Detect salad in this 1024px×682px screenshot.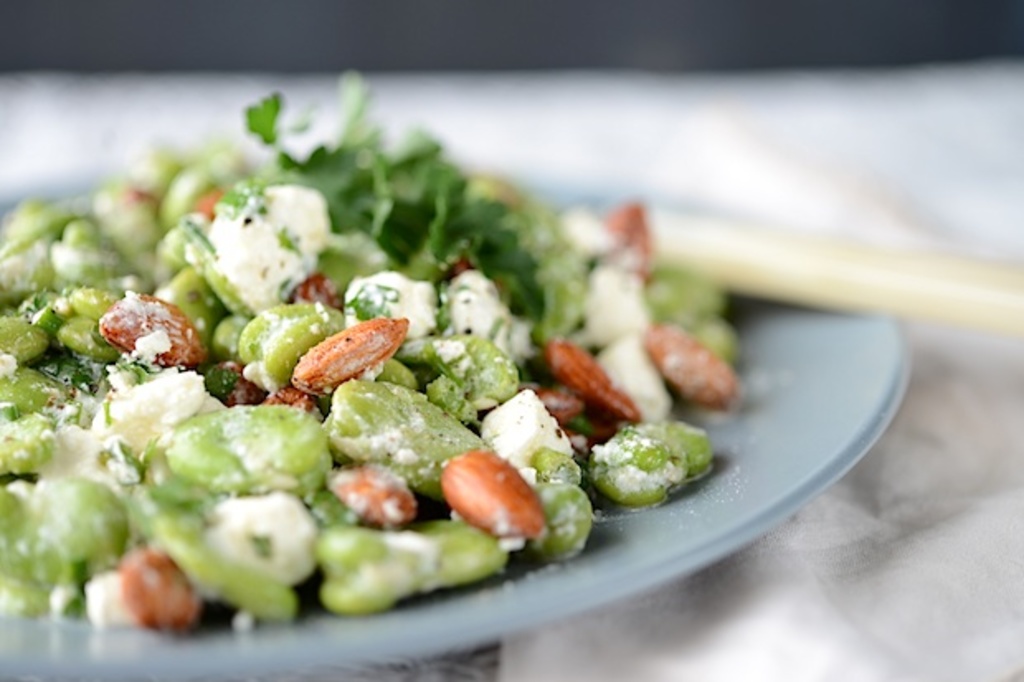
Detection: bbox=[0, 84, 829, 629].
